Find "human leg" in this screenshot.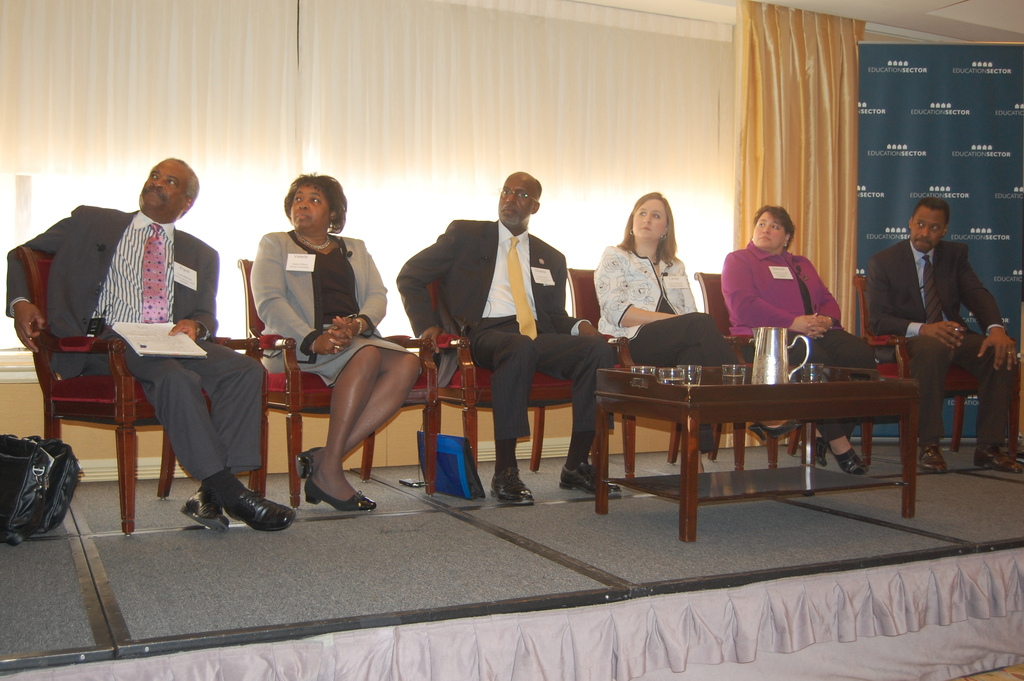
The bounding box for "human leg" is Rect(815, 321, 874, 461).
